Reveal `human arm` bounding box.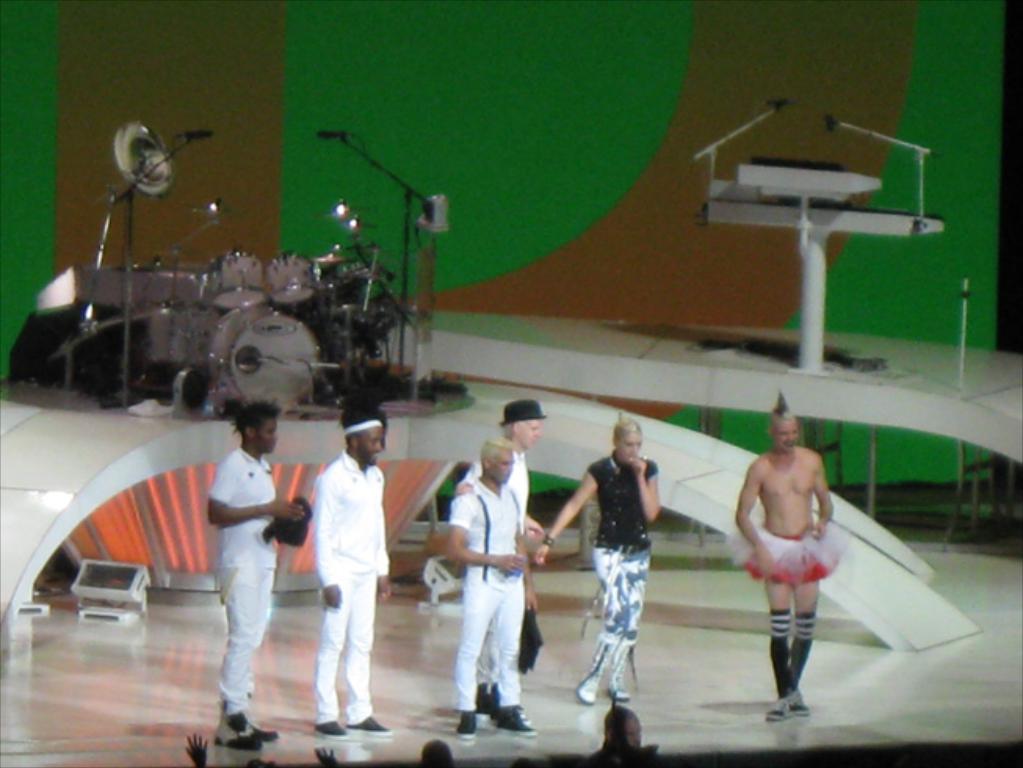
Revealed: [727, 458, 779, 574].
